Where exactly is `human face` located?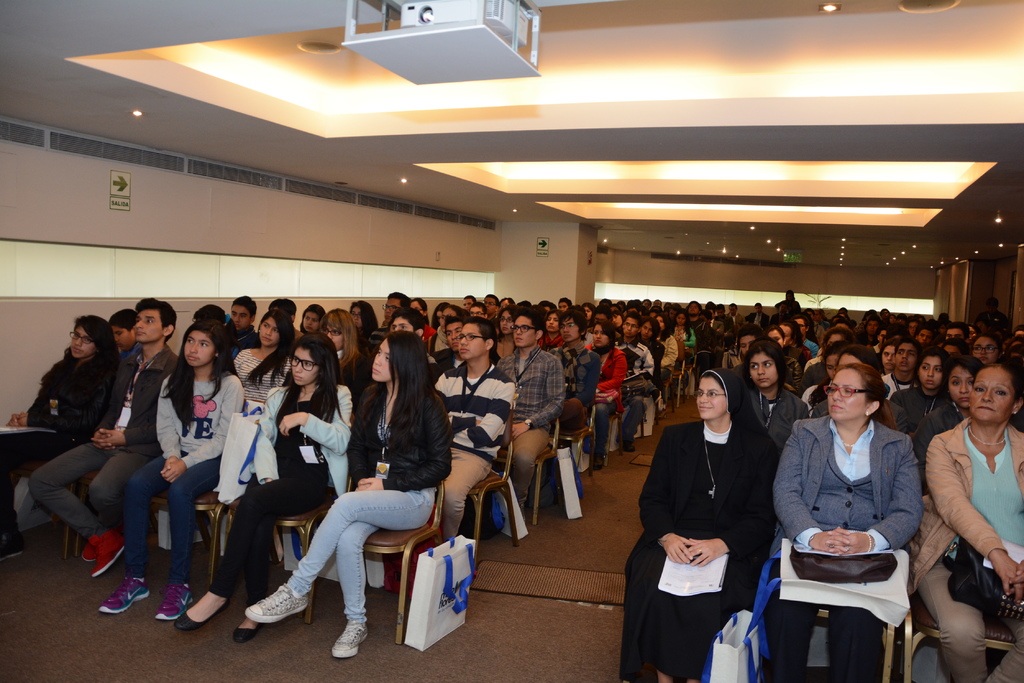
Its bounding box is pyautogui.locateOnScreen(947, 366, 973, 405).
